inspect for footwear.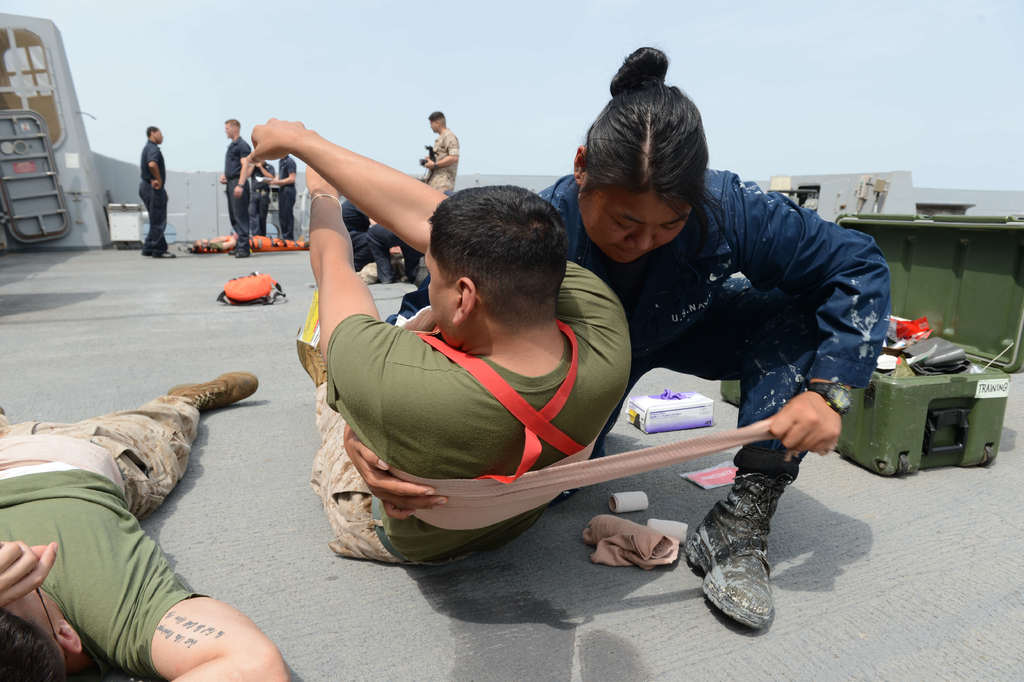
Inspection: x1=298 y1=326 x2=330 y2=392.
